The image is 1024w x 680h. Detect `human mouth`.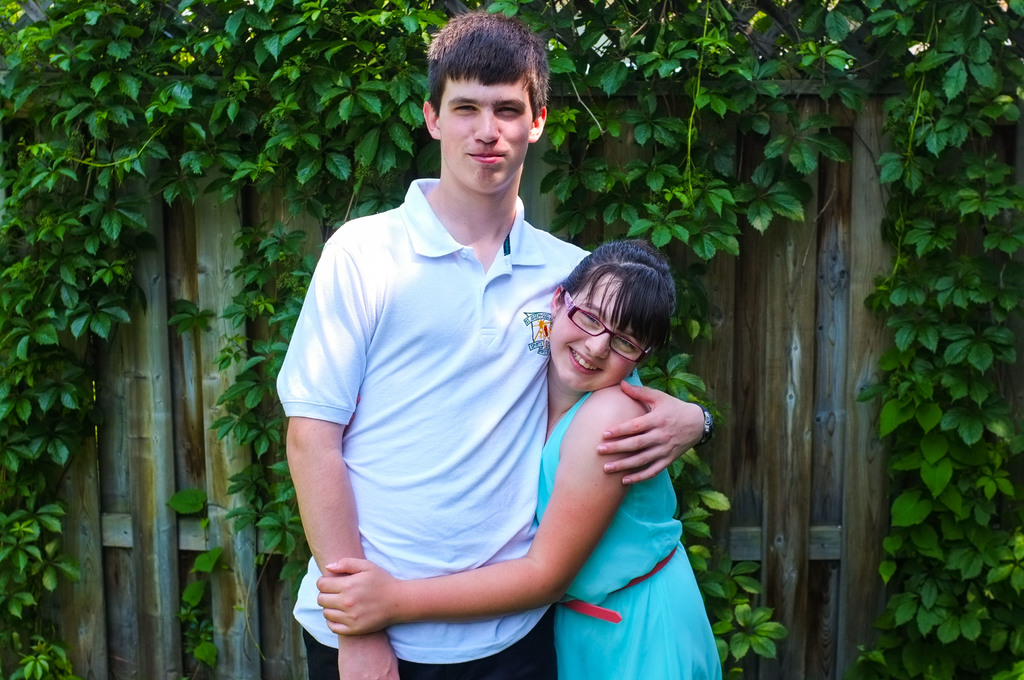
Detection: box(569, 345, 600, 376).
